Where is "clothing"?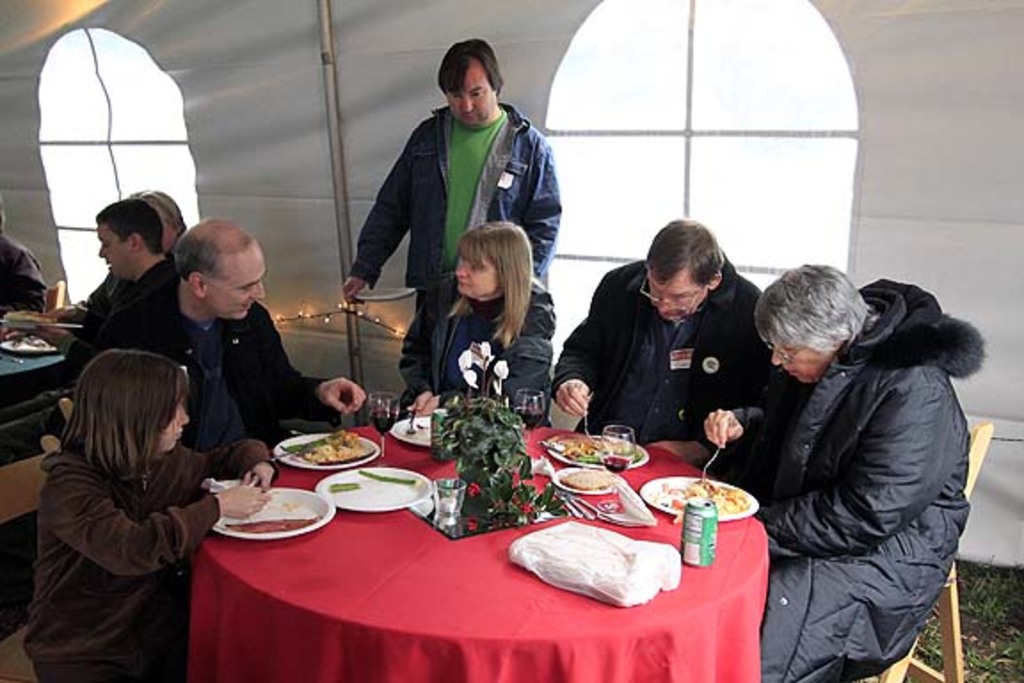
BBox(716, 279, 990, 681).
